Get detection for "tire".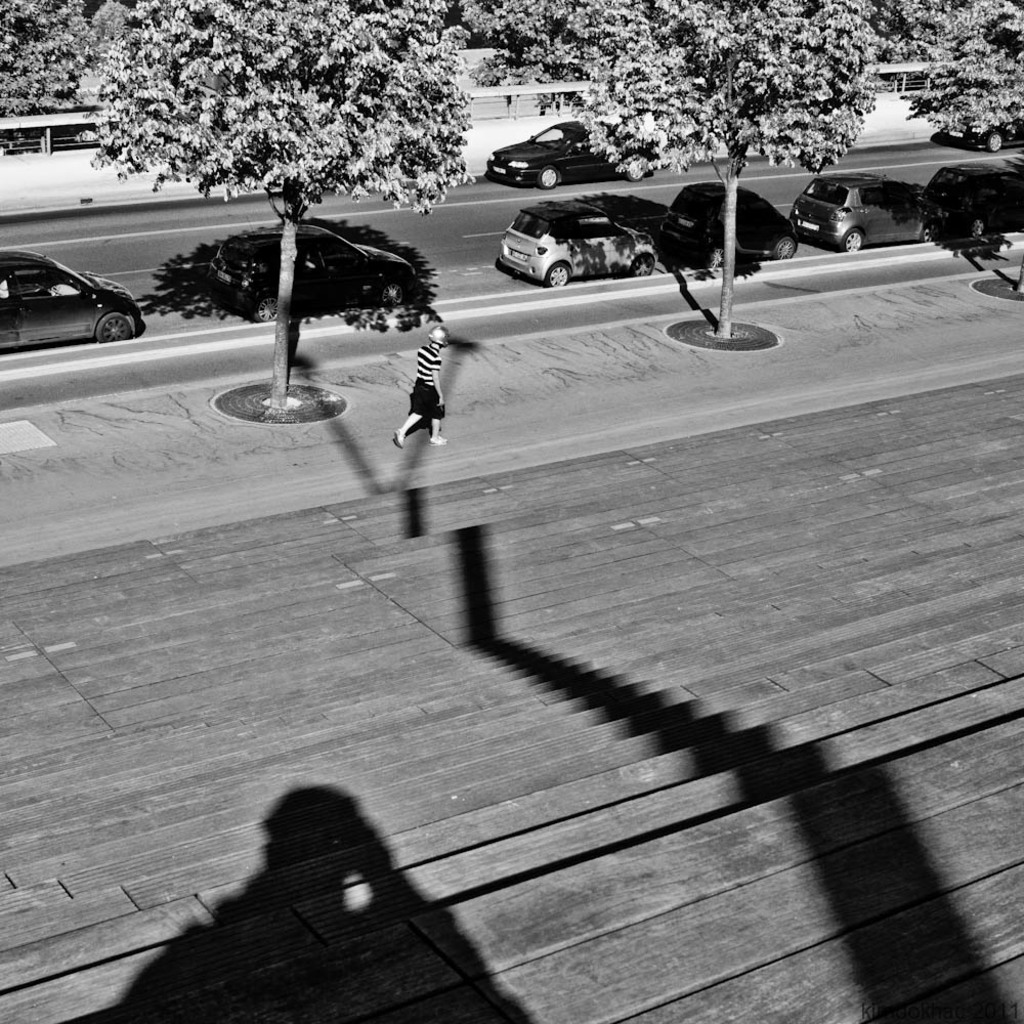
Detection: (x1=256, y1=287, x2=289, y2=321).
